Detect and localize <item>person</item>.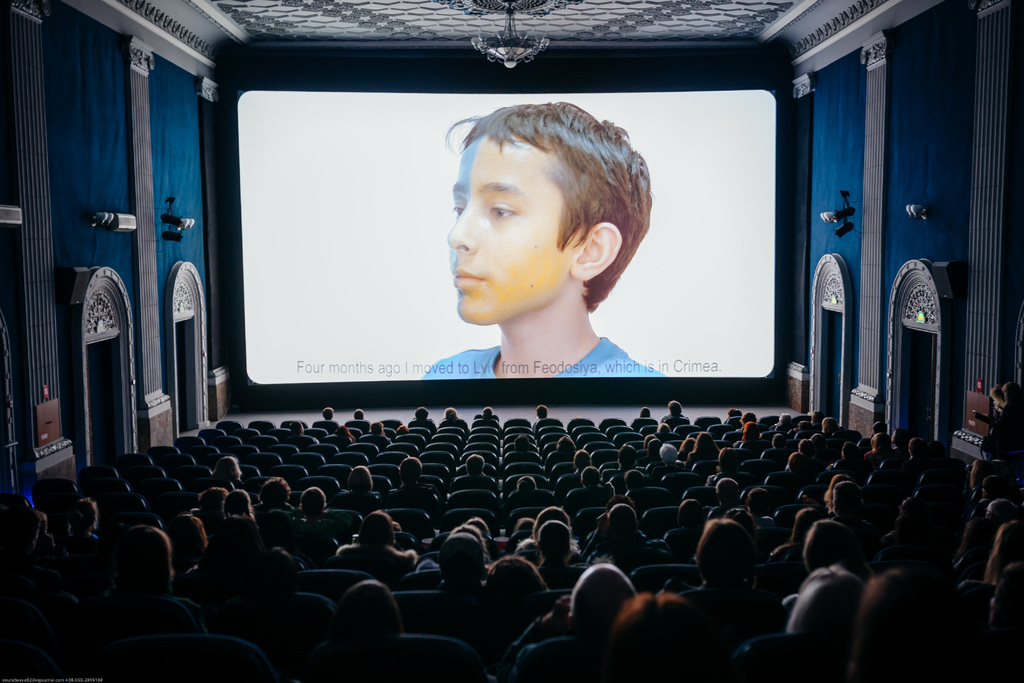
Localized at 799/440/815/458.
